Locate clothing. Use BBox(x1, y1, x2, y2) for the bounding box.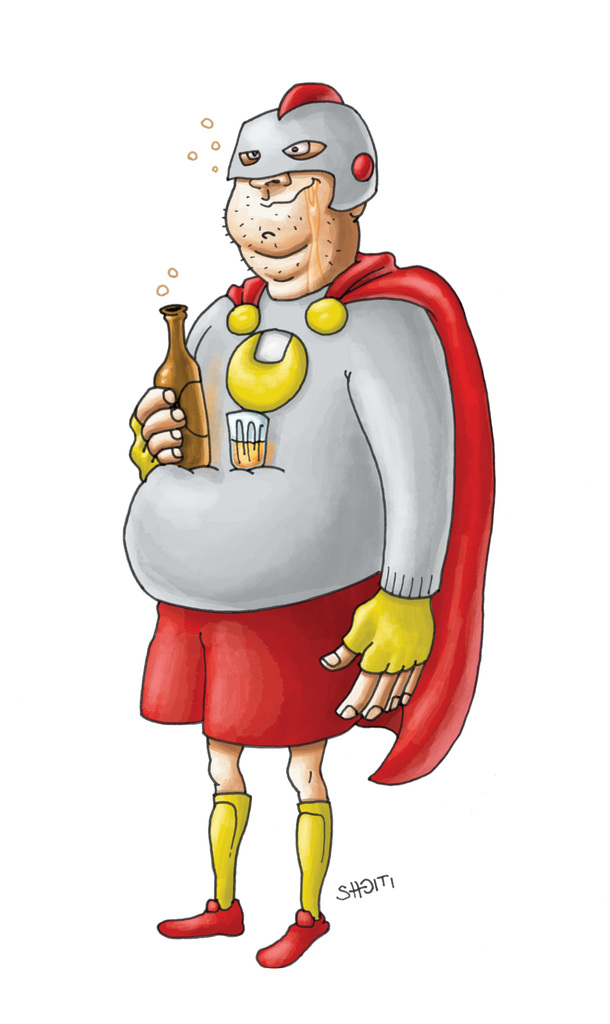
BBox(227, 77, 380, 200).
